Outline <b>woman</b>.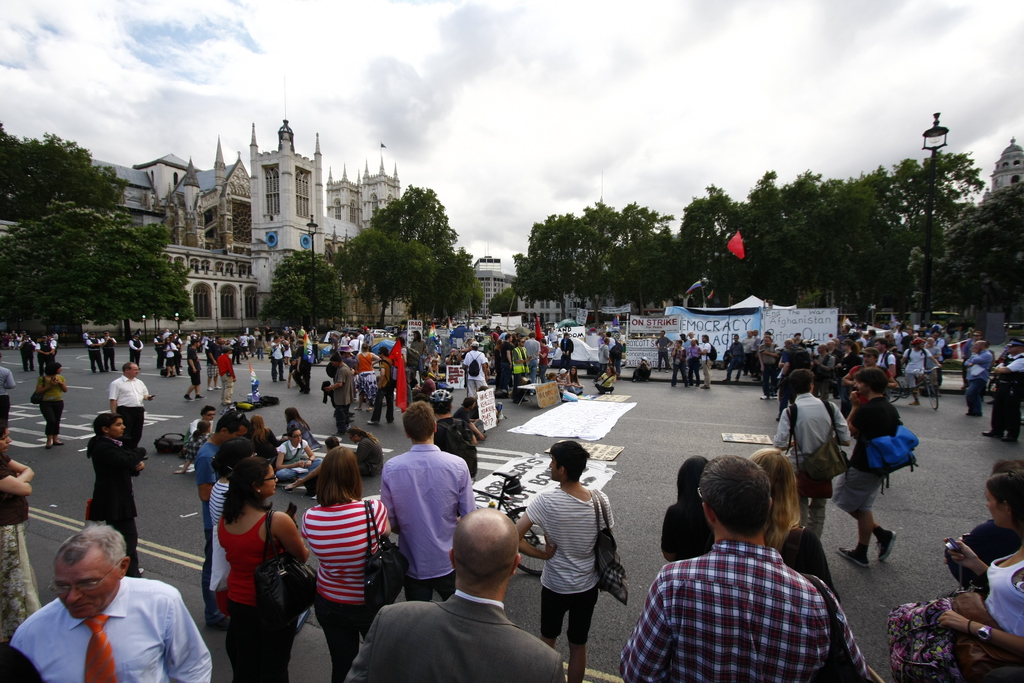
Outline: [x1=0, y1=420, x2=36, y2=650].
